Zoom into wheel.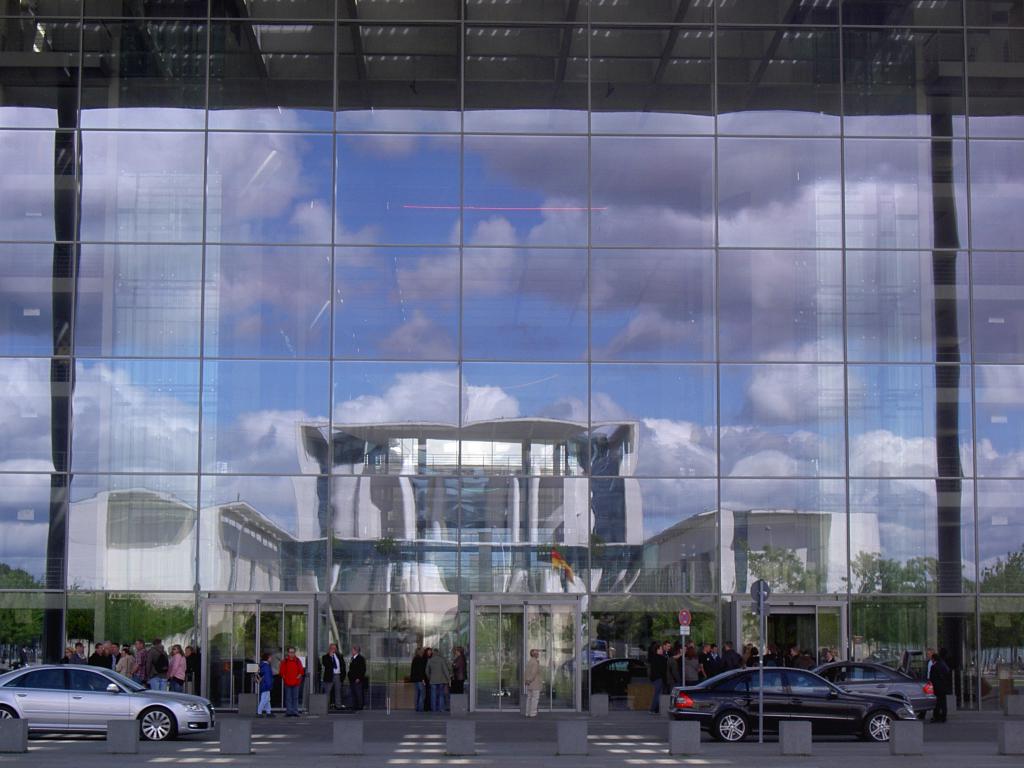
Zoom target: <bbox>863, 710, 895, 742</bbox>.
